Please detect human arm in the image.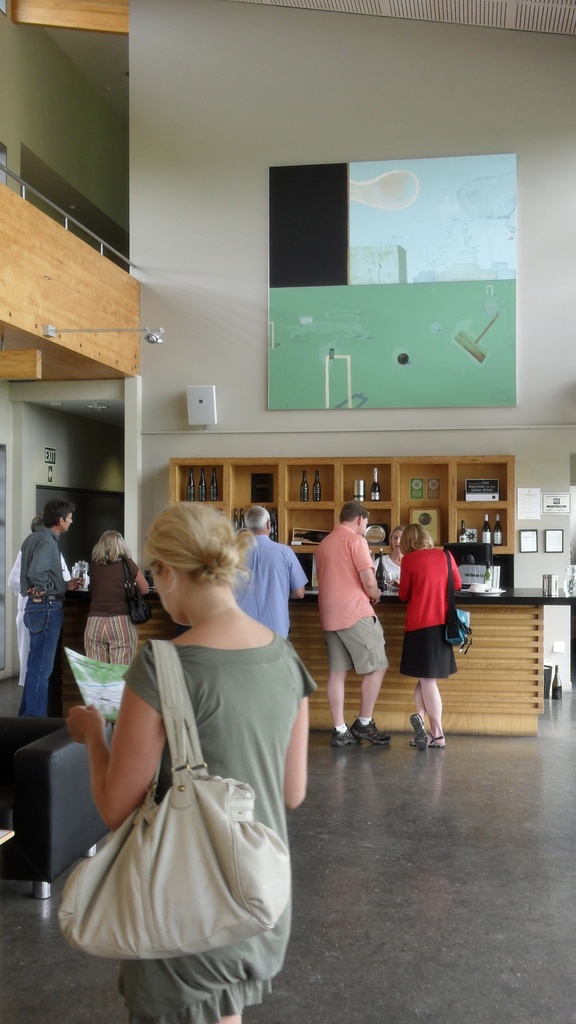
<box>25,541,55,597</box>.
